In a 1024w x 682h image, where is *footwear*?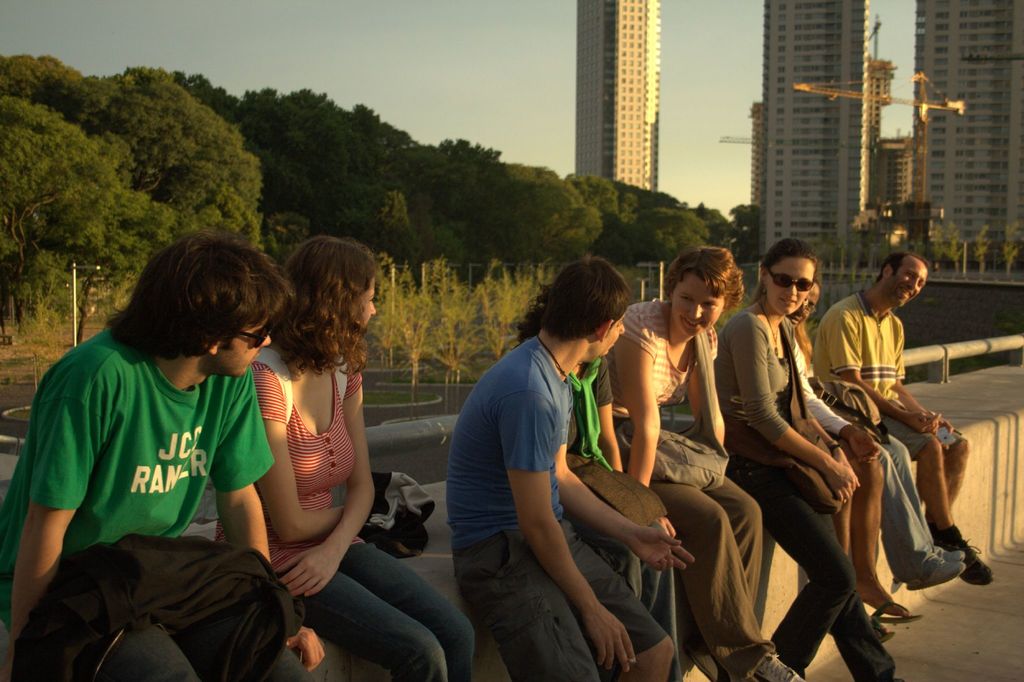
<bbox>933, 531, 996, 586</bbox>.
